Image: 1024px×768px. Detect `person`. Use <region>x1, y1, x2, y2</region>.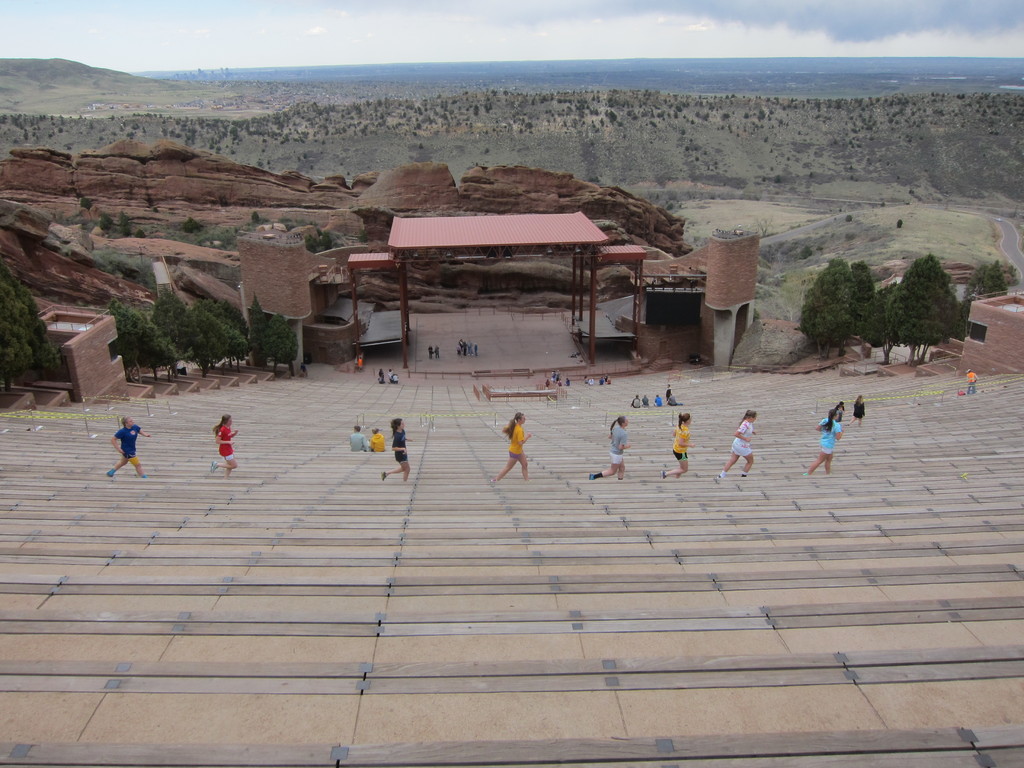
<region>642, 394, 650, 407</region>.
